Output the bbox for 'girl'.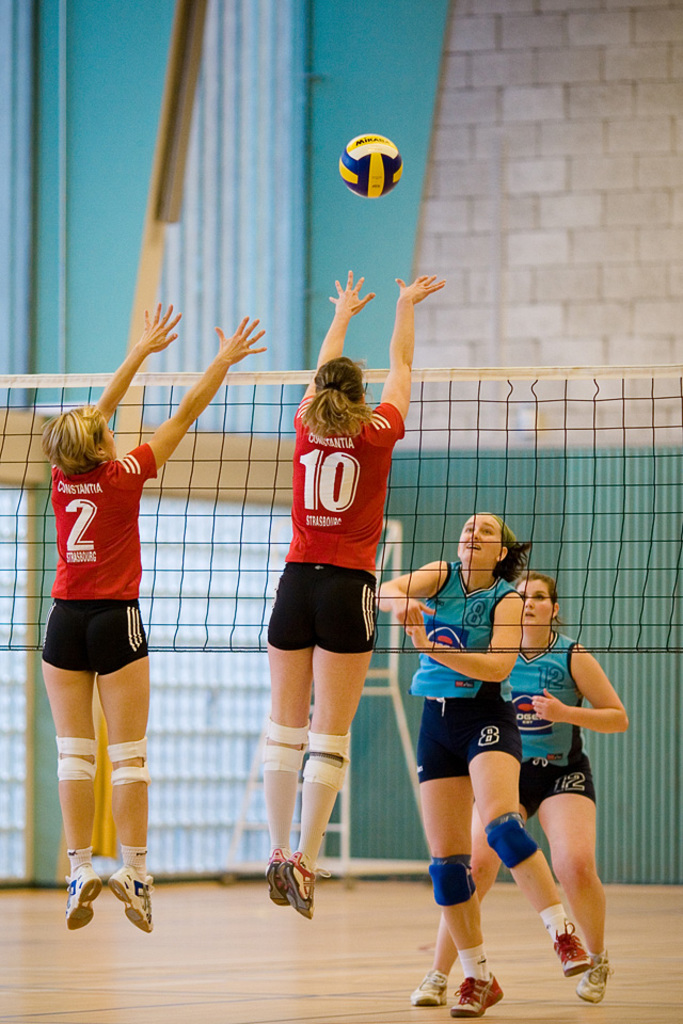
BBox(38, 313, 257, 926).
